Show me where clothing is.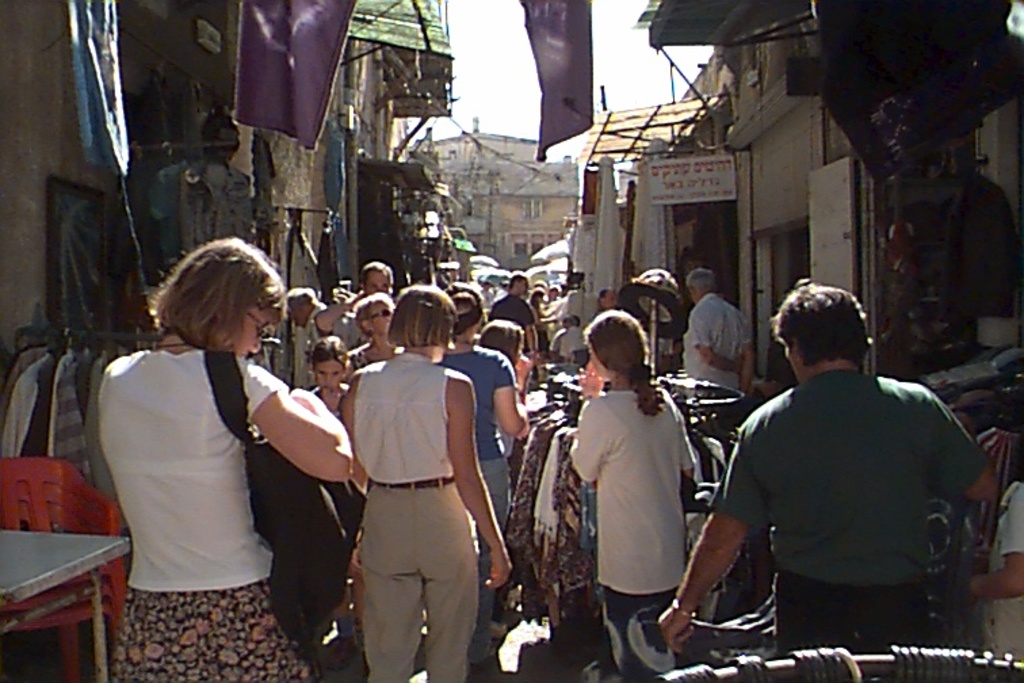
clothing is at x1=708, y1=359, x2=974, y2=568.
